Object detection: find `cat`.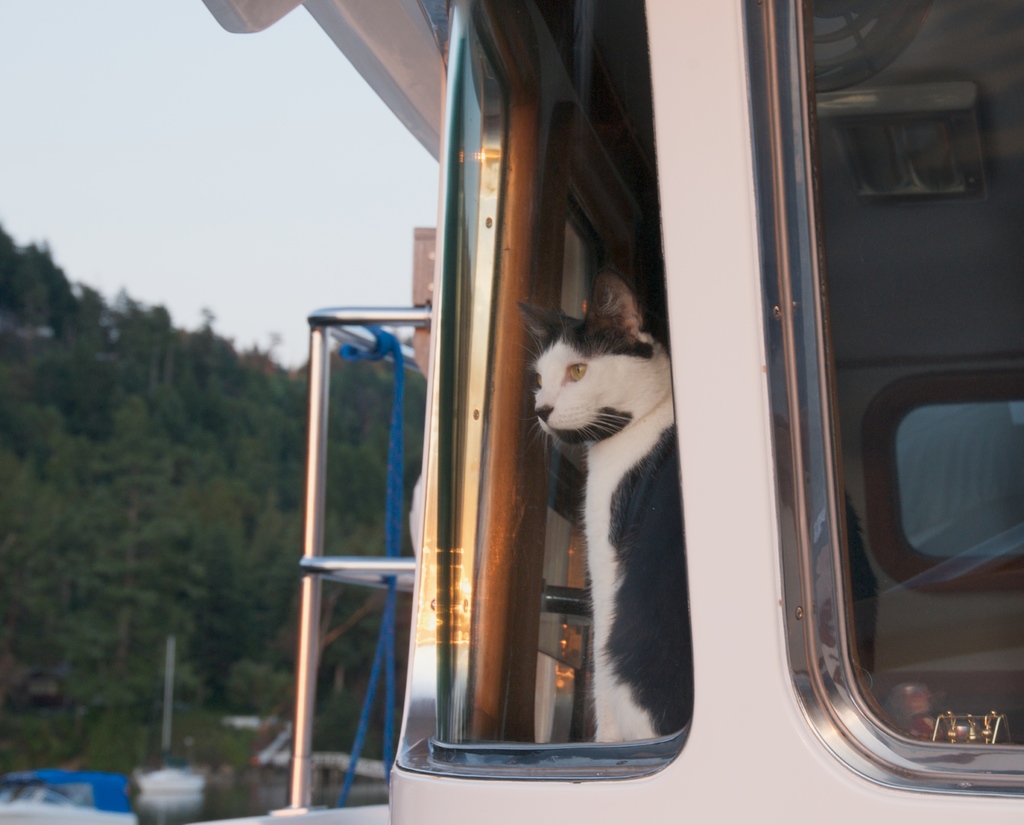
[510,265,885,751].
